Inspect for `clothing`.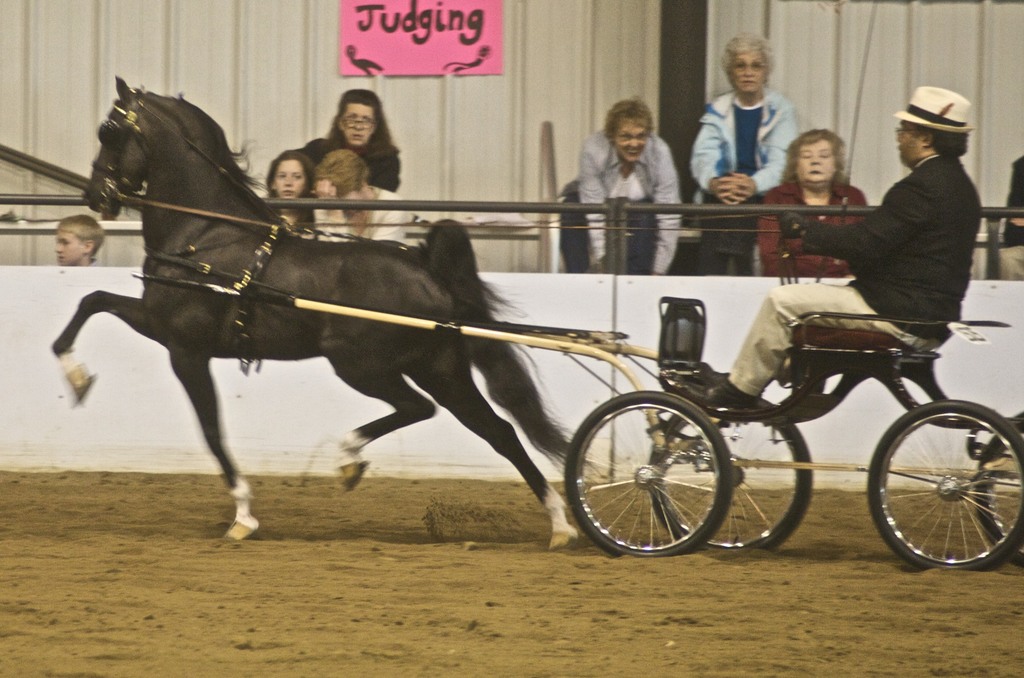
Inspection: detection(309, 177, 412, 250).
